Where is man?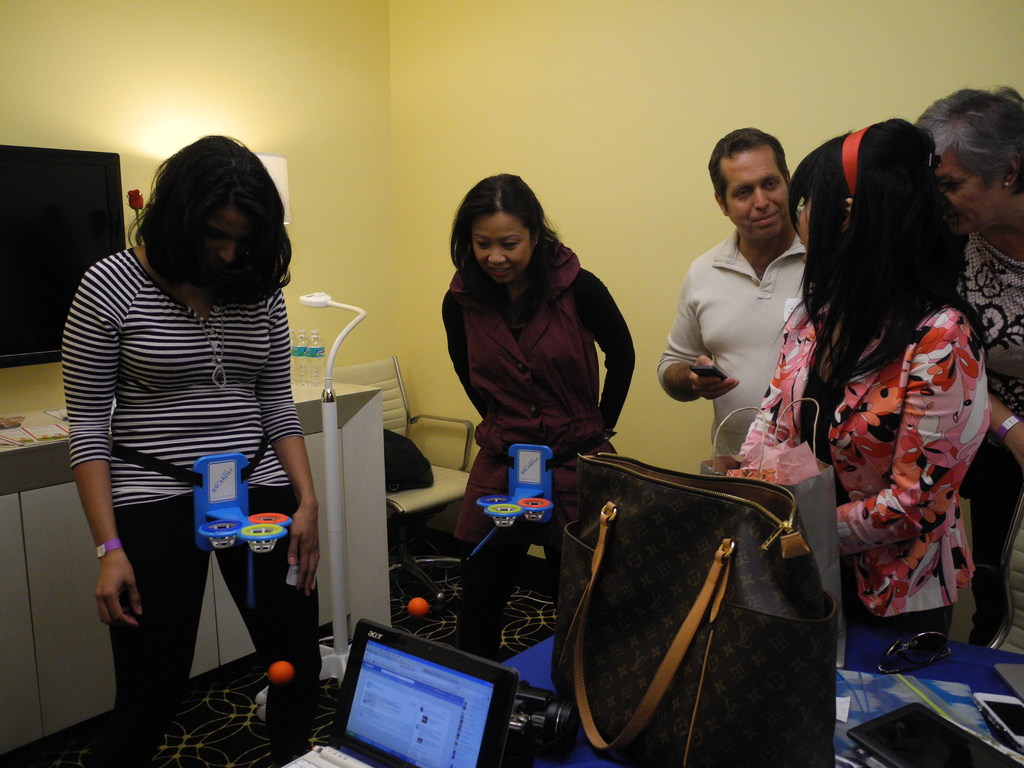
[x1=671, y1=147, x2=836, y2=466].
